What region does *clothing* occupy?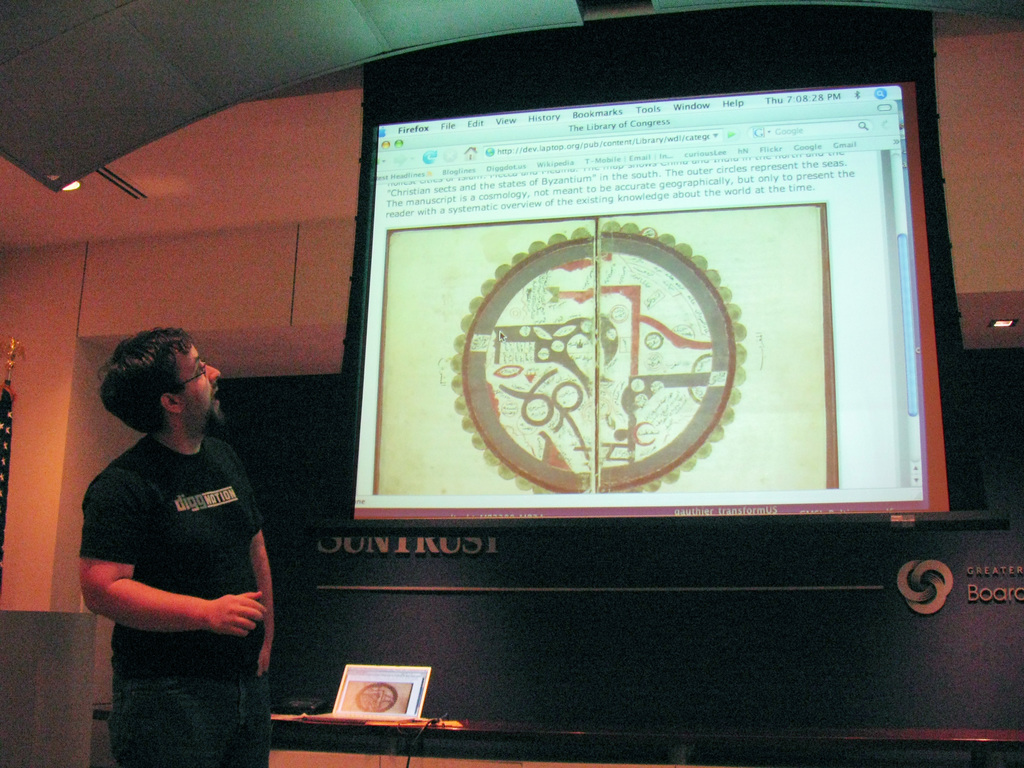
{"left": 79, "top": 429, "right": 272, "bottom": 767}.
